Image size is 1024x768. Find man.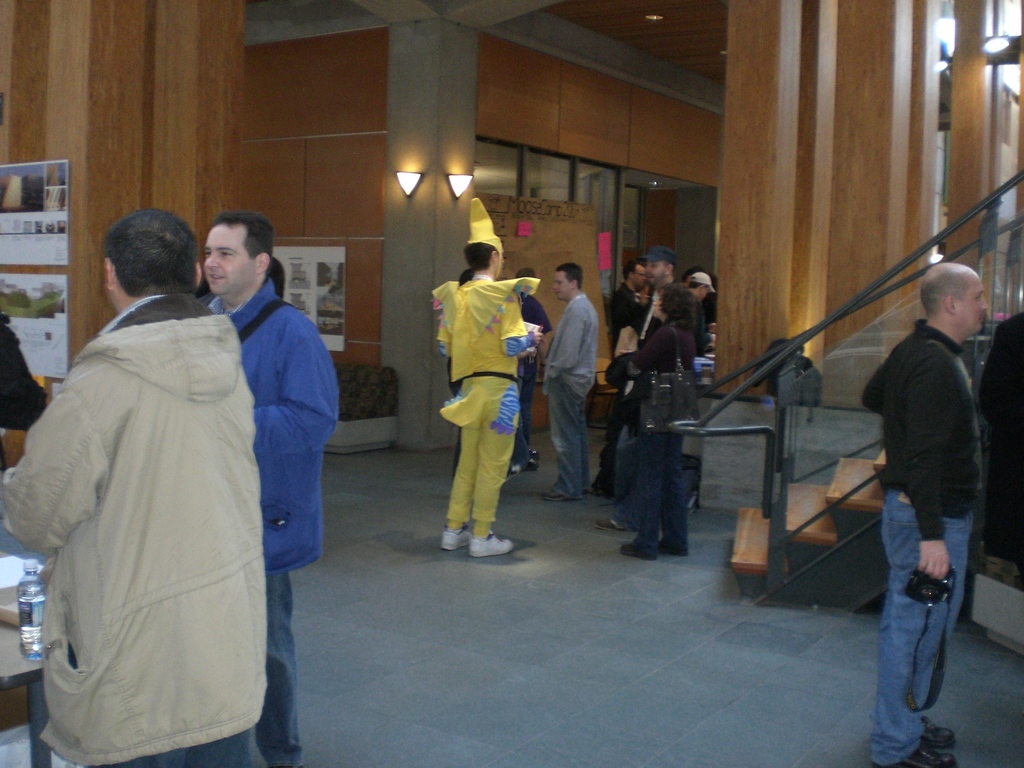
{"x1": 441, "y1": 196, "x2": 544, "y2": 560}.
